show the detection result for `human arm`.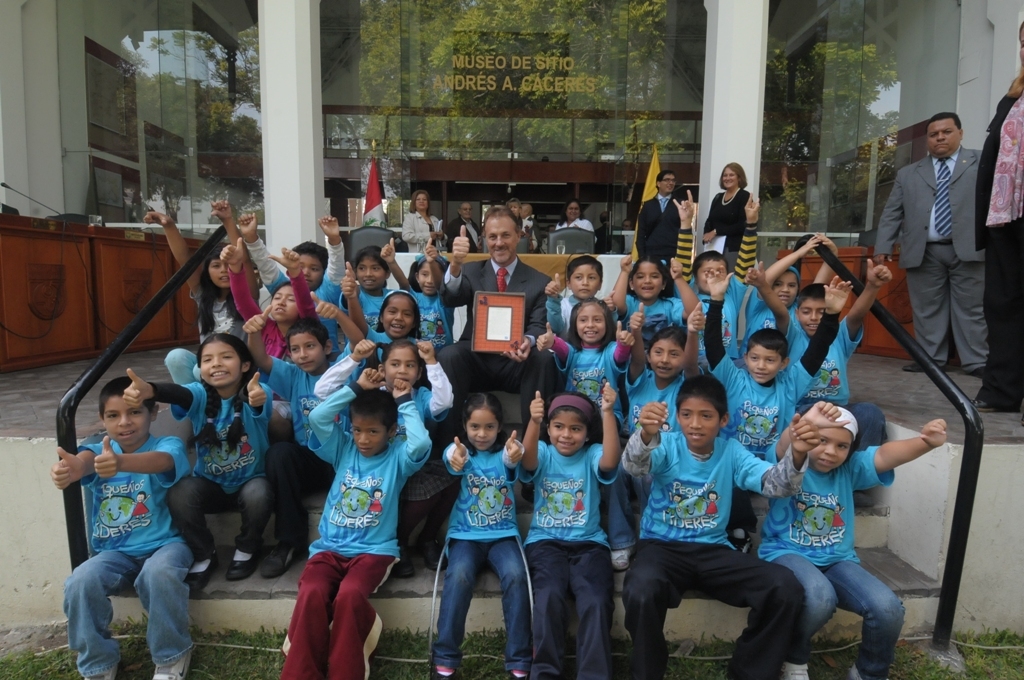
(x1=745, y1=256, x2=793, y2=343).
